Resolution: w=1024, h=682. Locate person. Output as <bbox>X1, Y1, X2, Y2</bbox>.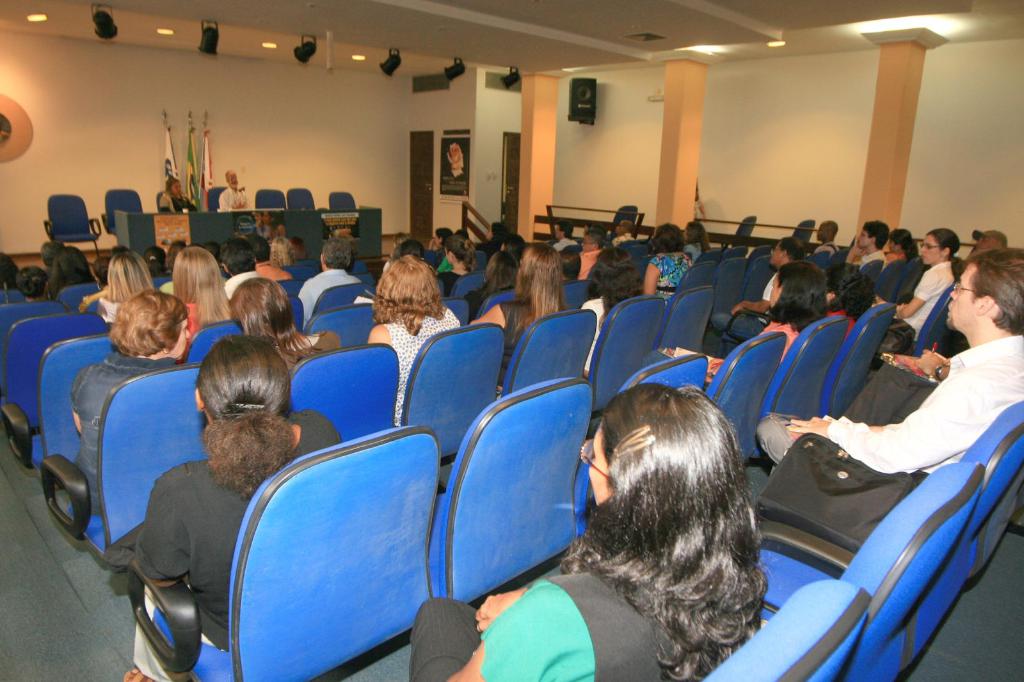
<bbox>708, 235, 808, 344</bbox>.
